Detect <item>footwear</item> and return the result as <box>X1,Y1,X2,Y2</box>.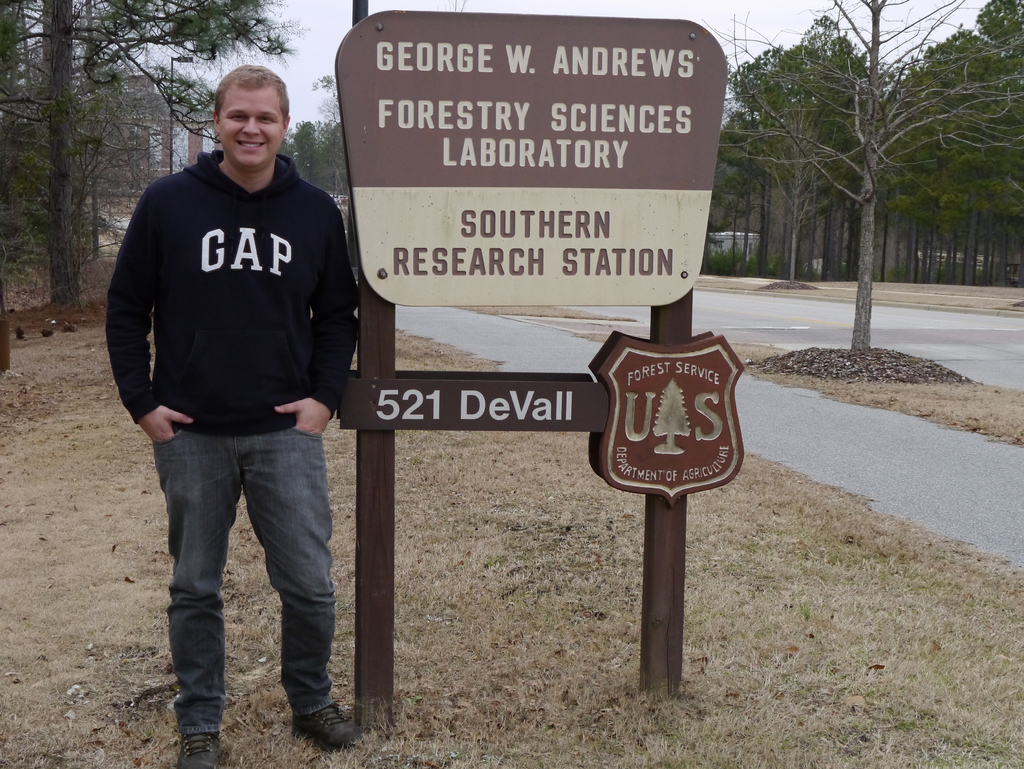
<box>177,733,220,768</box>.
